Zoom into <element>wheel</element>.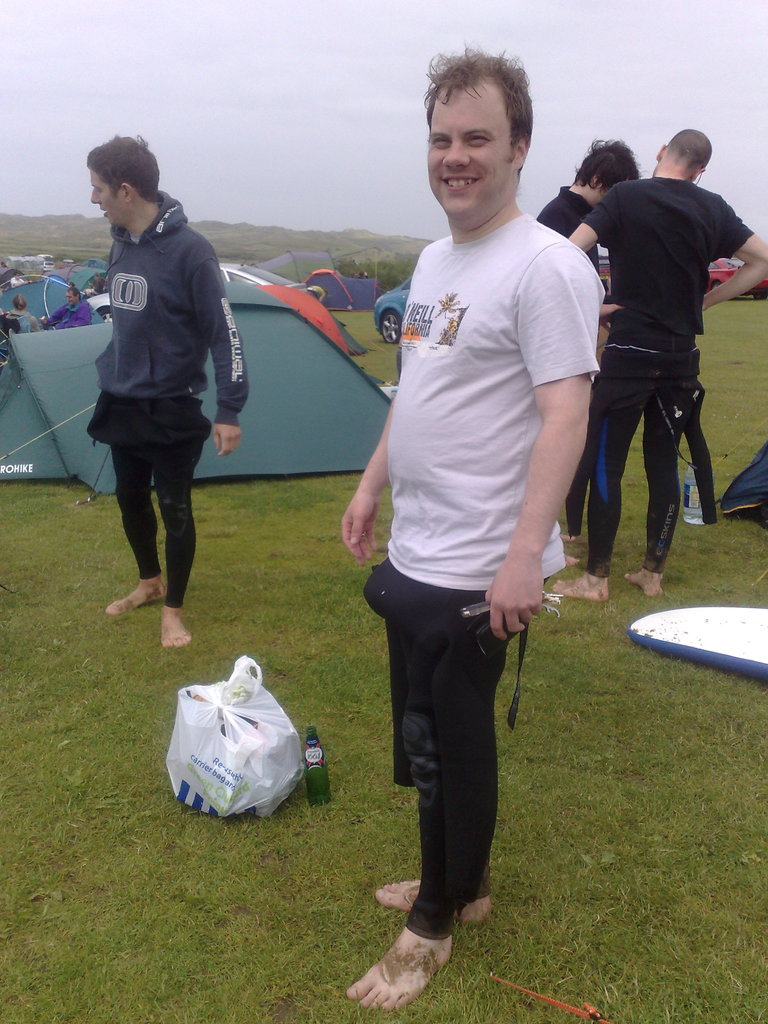
Zoom target: select_region(374, 303, 405, 345).
